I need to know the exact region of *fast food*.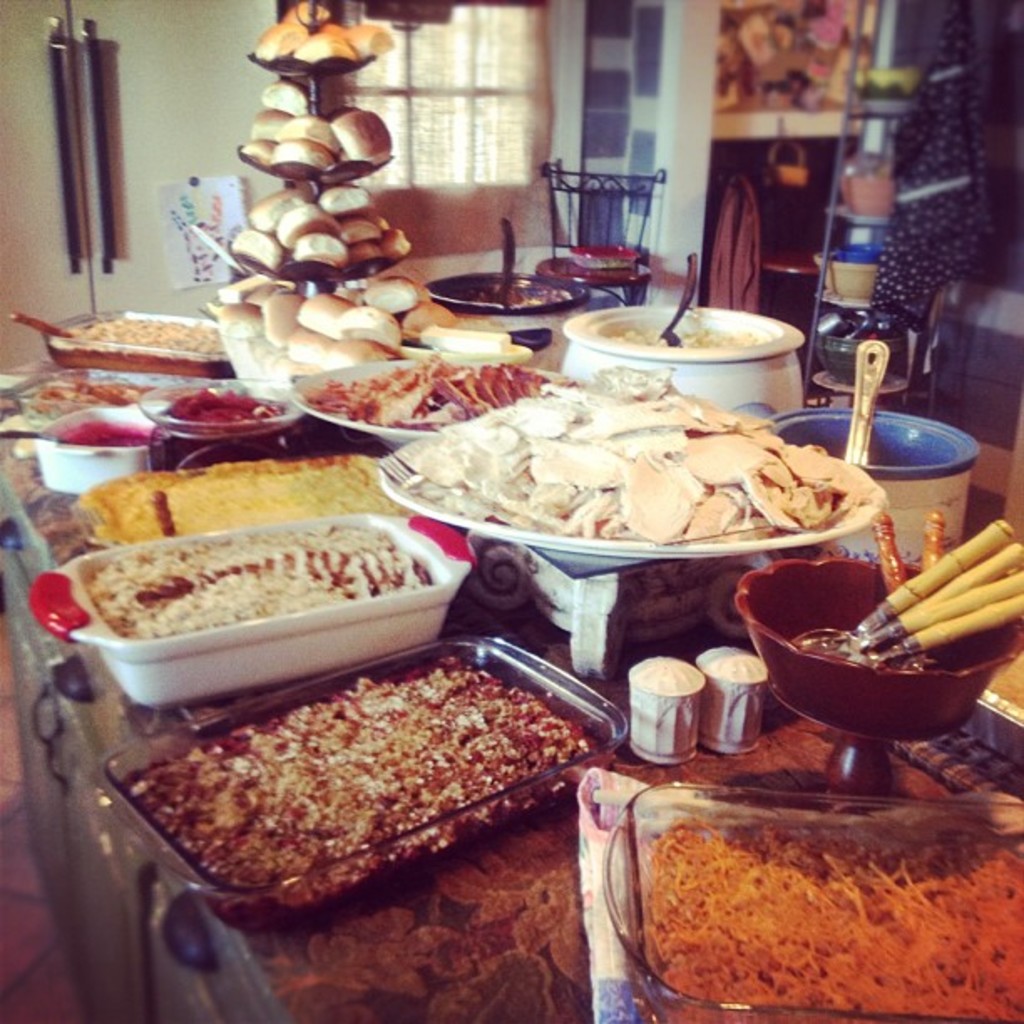
Region: pyautogui.locateOnScreen(256, 3, 397, 65).
